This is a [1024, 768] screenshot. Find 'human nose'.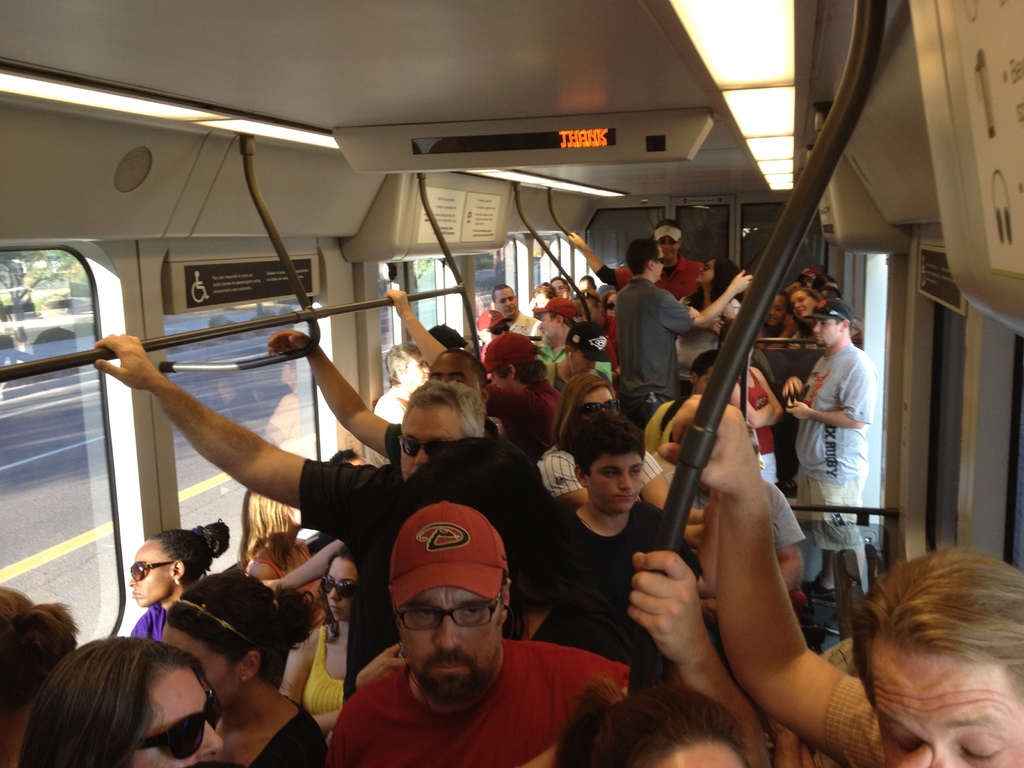
Bounding box: l=129, t=578, r=137, b=586.
